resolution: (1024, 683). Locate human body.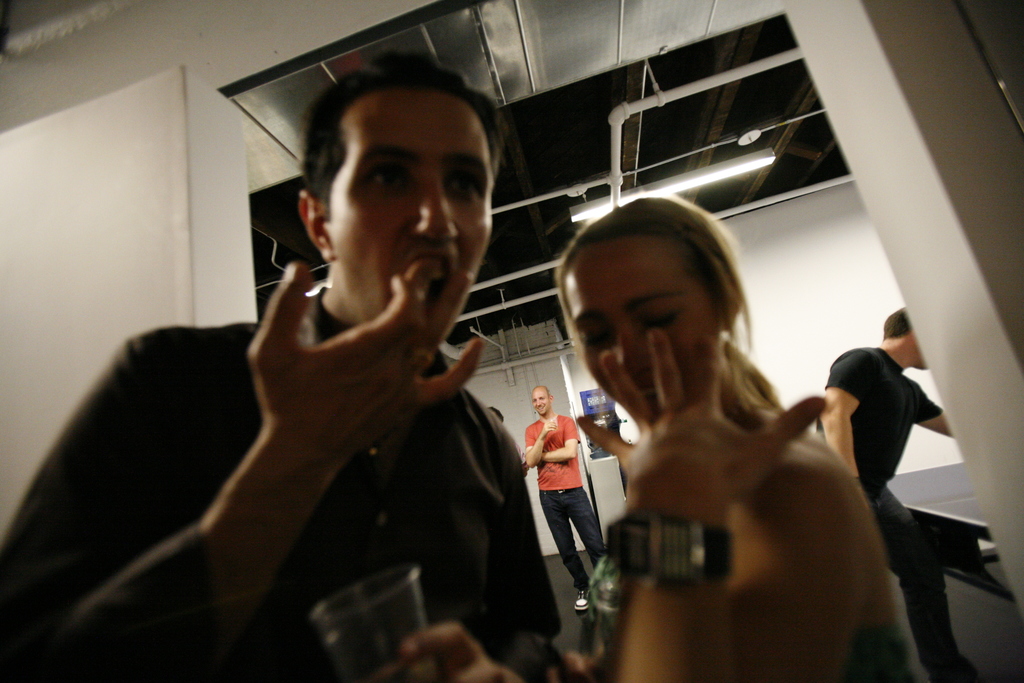
(6,288,573,682).
